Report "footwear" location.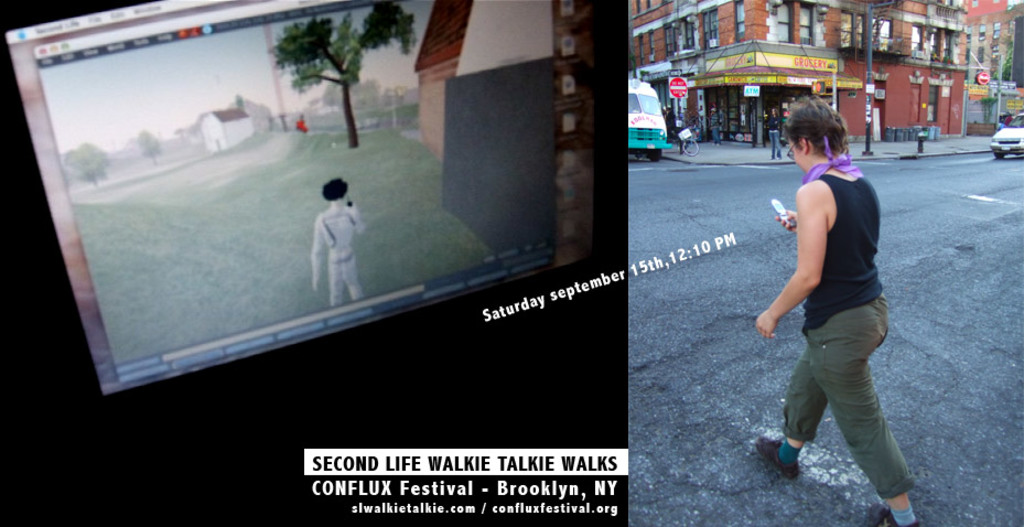
Report: [753, 429, 807, 480].
